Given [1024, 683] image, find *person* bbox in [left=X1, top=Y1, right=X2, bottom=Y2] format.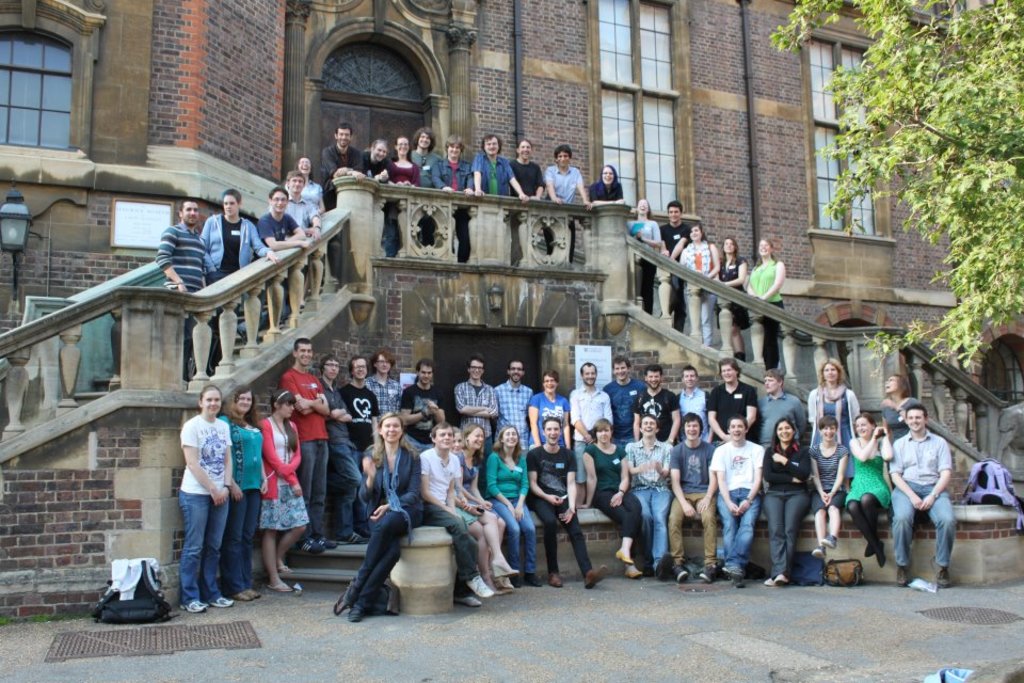
[left=477, top=131, right=537, bottom=275].
